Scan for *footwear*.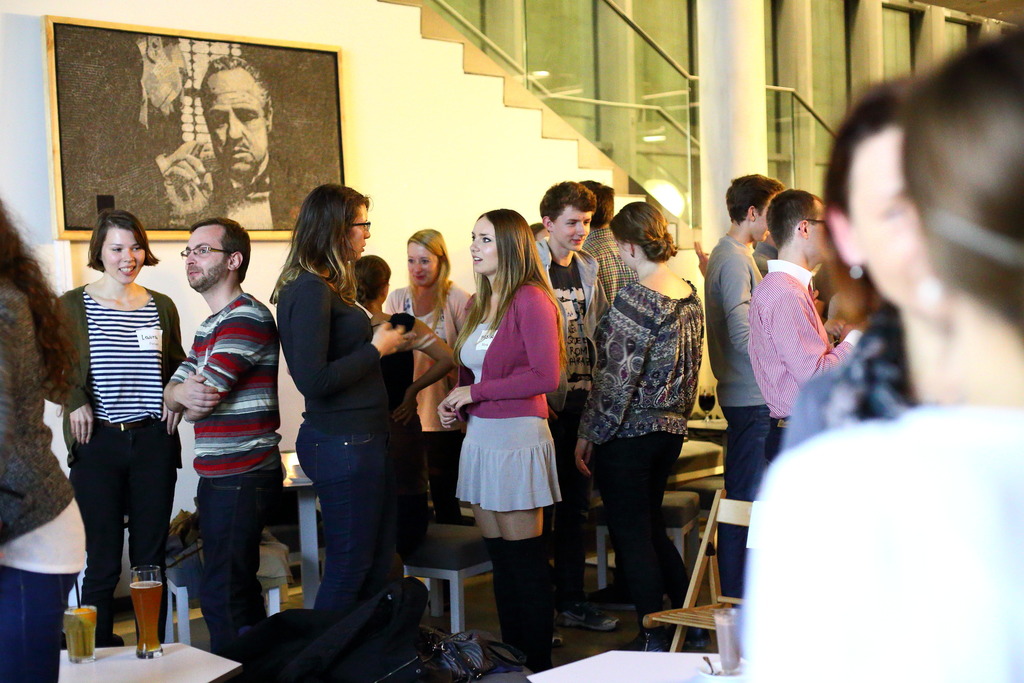
Scan result: [x1=552, y1=598, x2=621, y2=629].
